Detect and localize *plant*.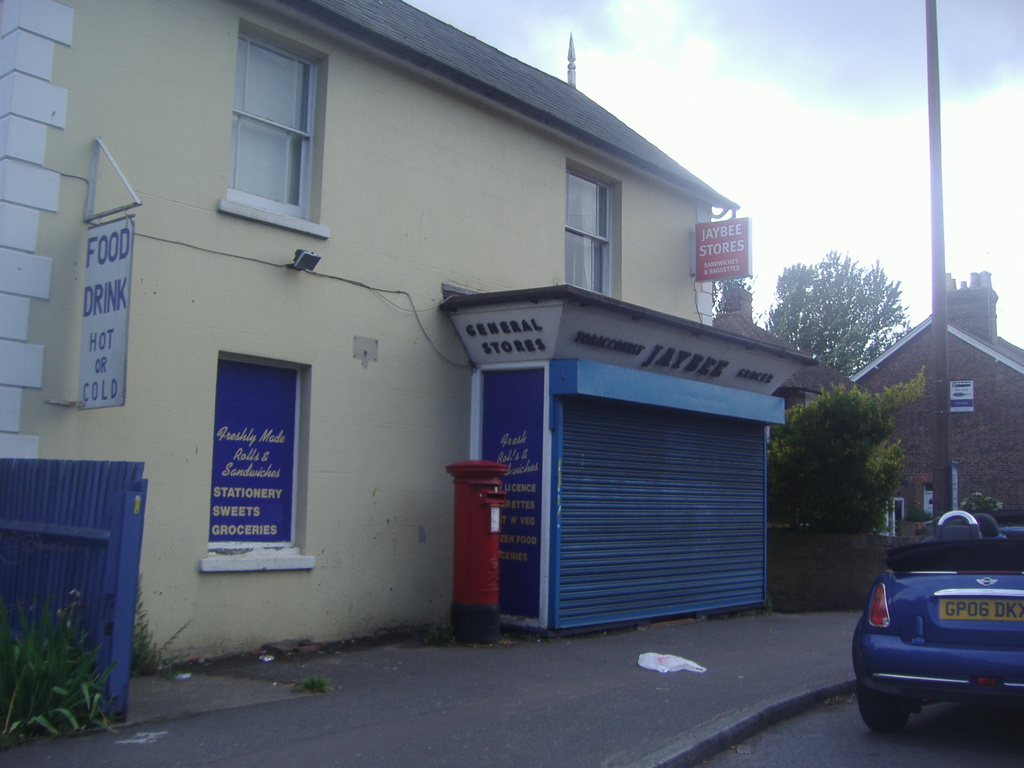
Localized at (left=287, top=669, right=329, bottom=706).
